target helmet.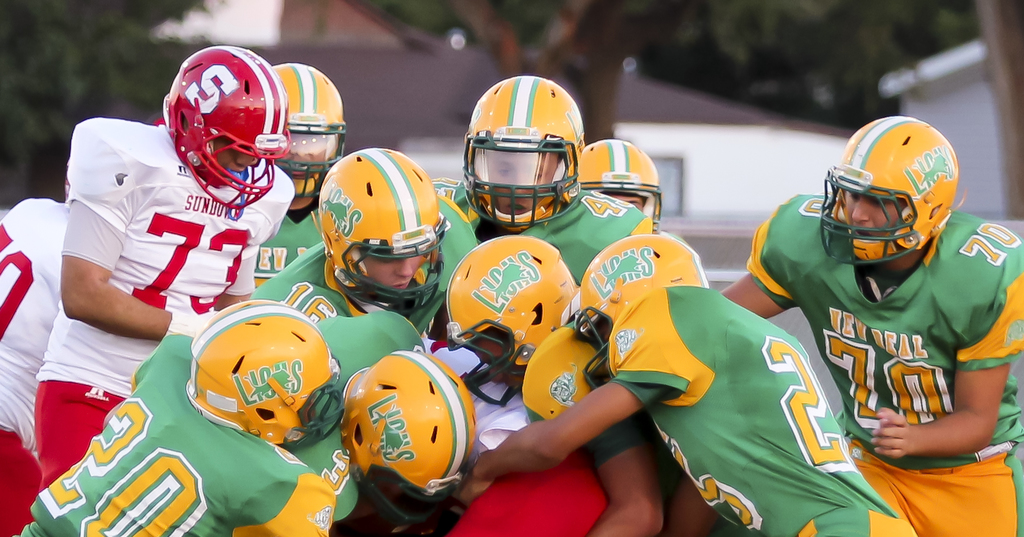
Target region: bbox(340, 349, 479, 530).
